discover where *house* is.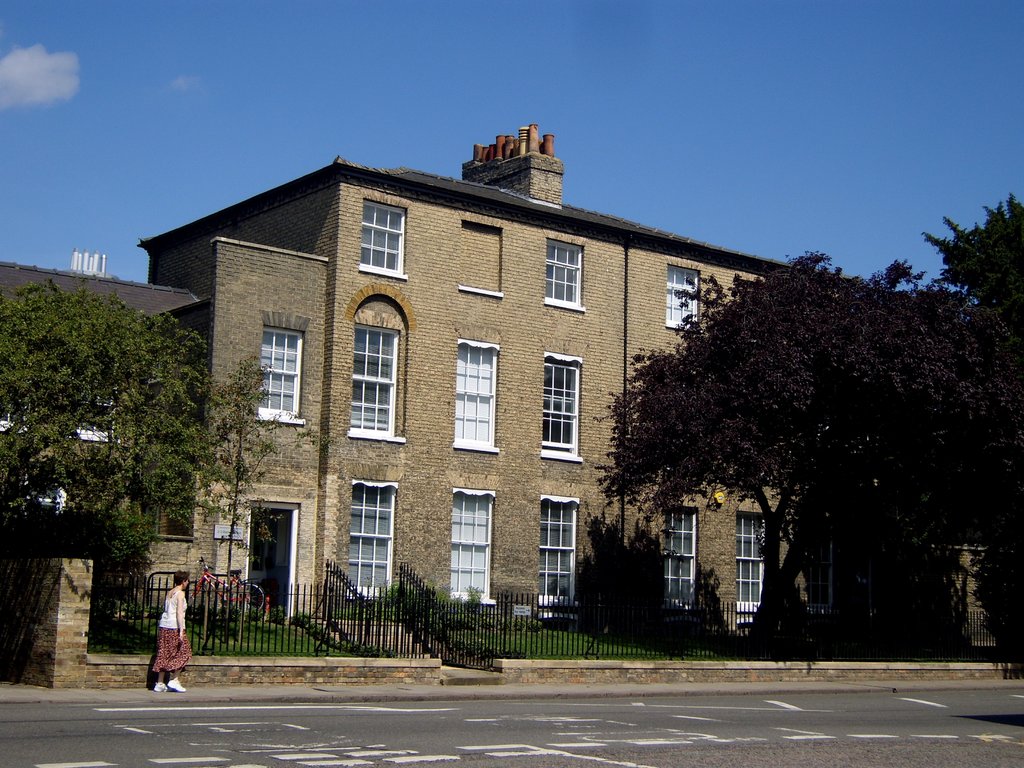
Discovered at select_region(0, 250, 200, 606).
